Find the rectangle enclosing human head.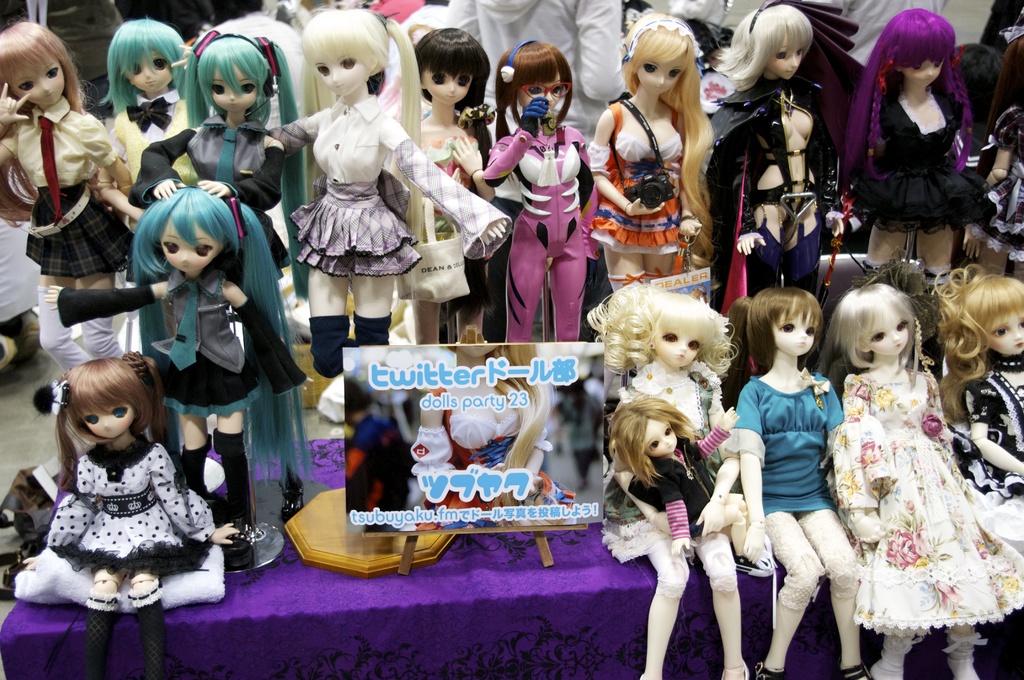
[x1=0, y1=12, x2=102, y2=231].
